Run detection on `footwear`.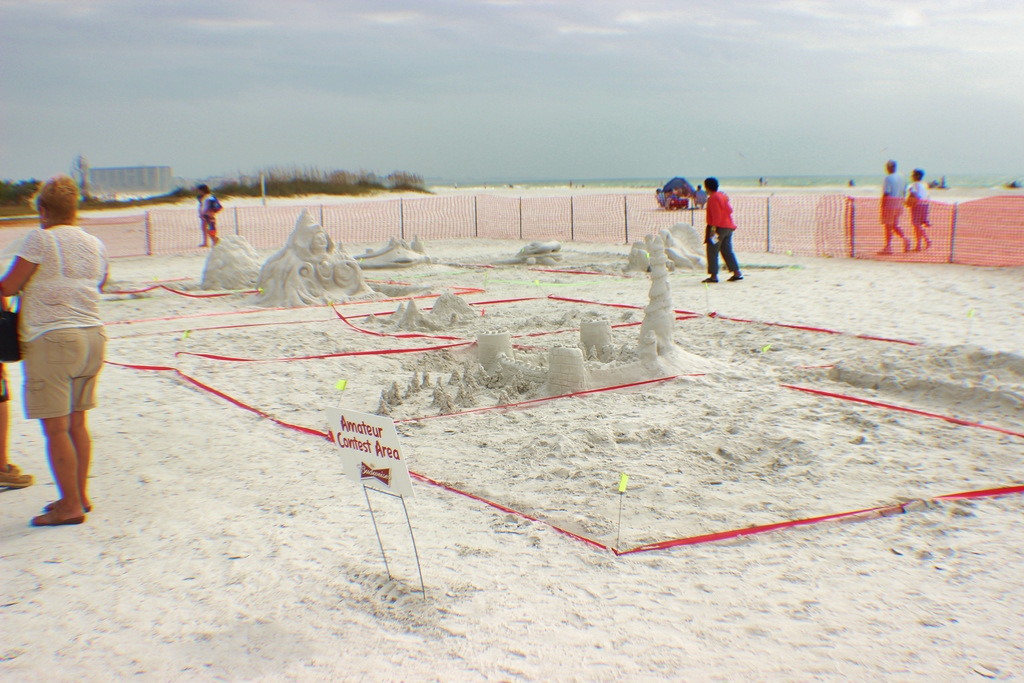
Result: x1=724, y1=272, x2=744, y2=278.
